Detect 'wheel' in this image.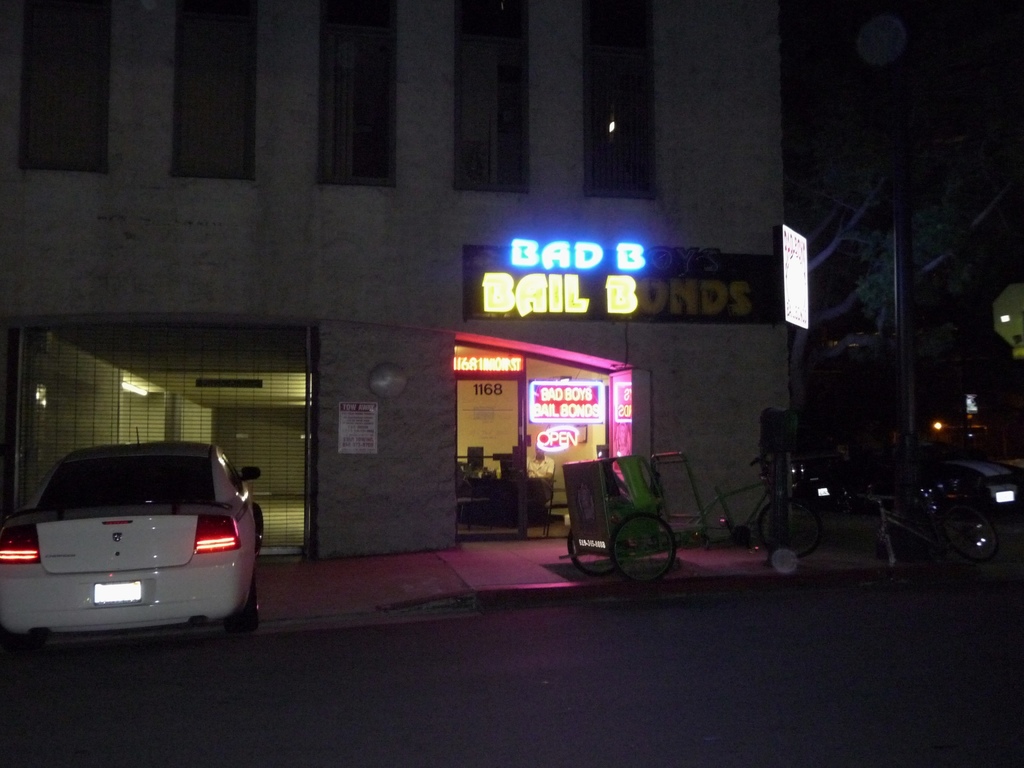
Detection: (x1=564, y1=529, x2=604, y2=581).
